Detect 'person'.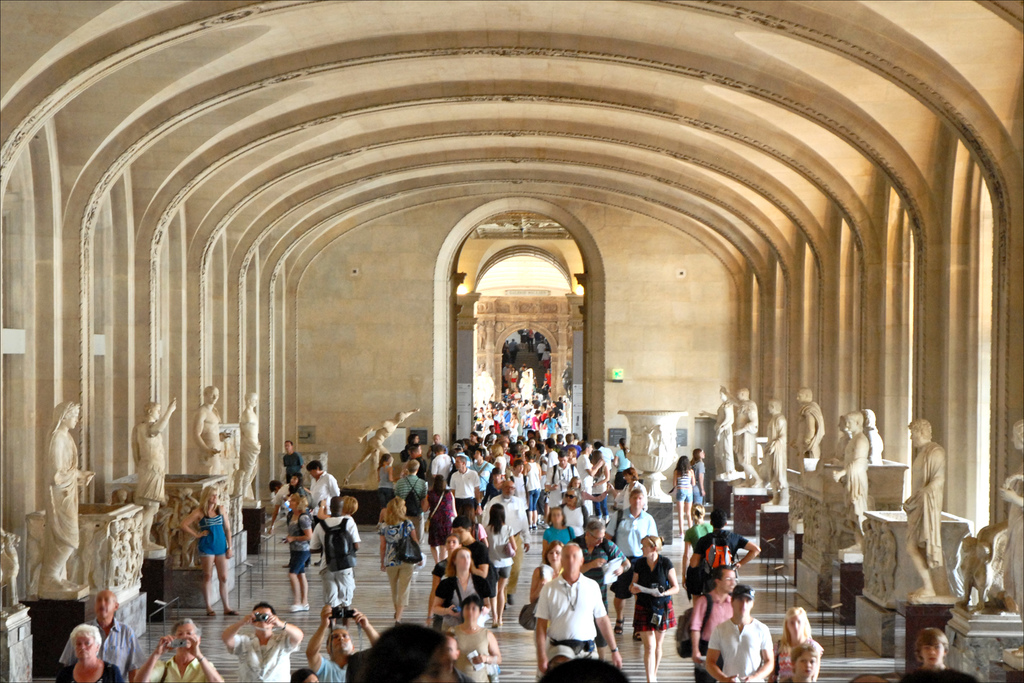
Detected at [left=174, top=492, right=234, bottom=621].
